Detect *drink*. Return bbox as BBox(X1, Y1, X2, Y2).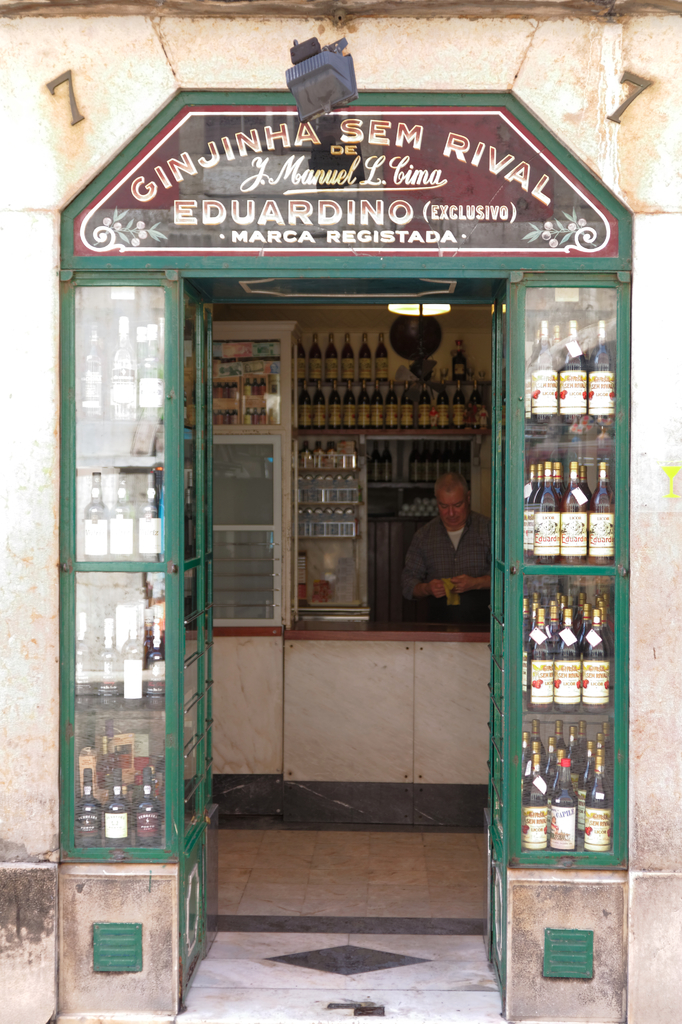
BBox(79, 771, 100, 844).
